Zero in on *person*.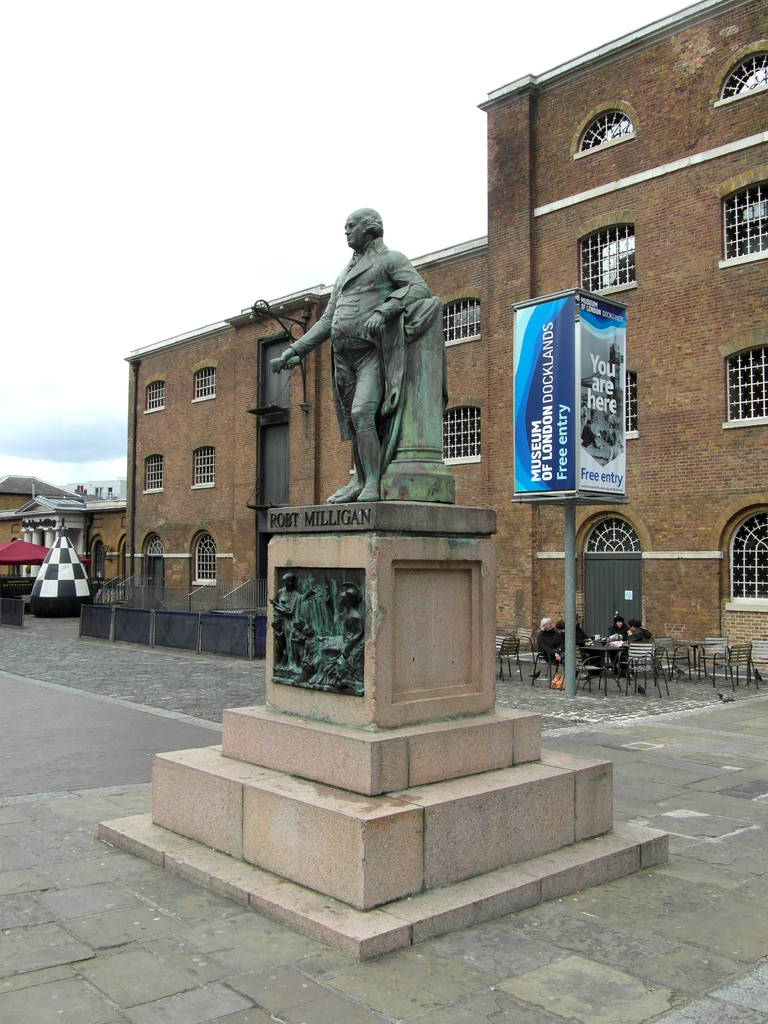
Zeroed in: select_region(334, 584, 362, 671).
